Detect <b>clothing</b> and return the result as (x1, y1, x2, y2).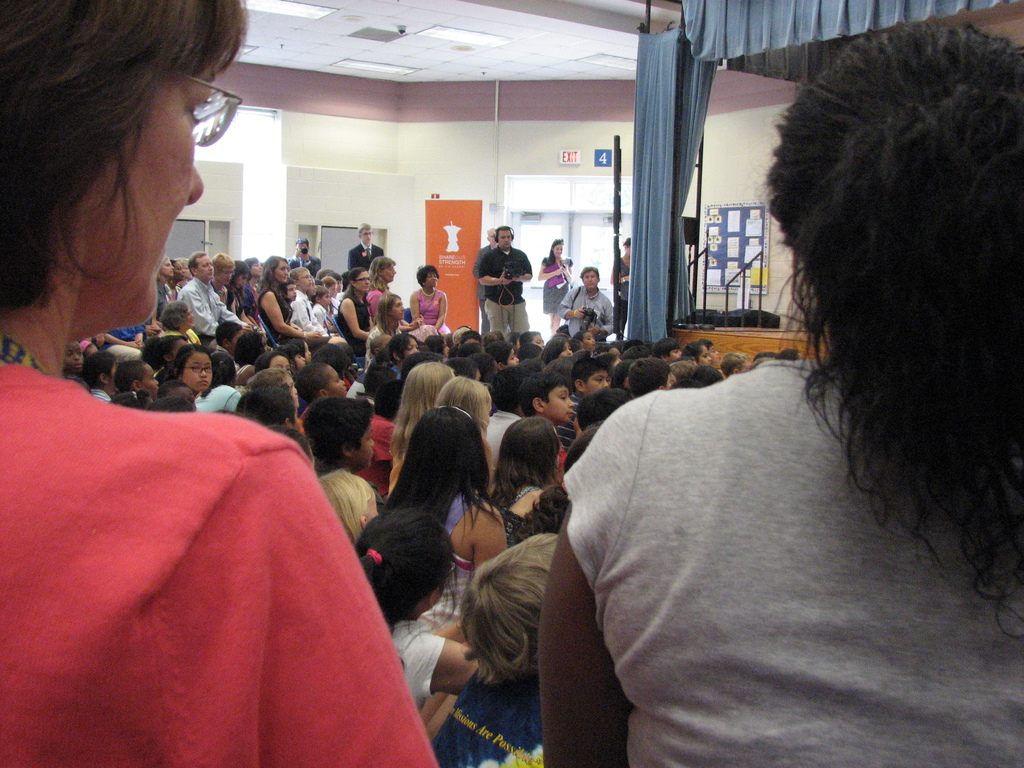
(230, 291, 252, 319).
